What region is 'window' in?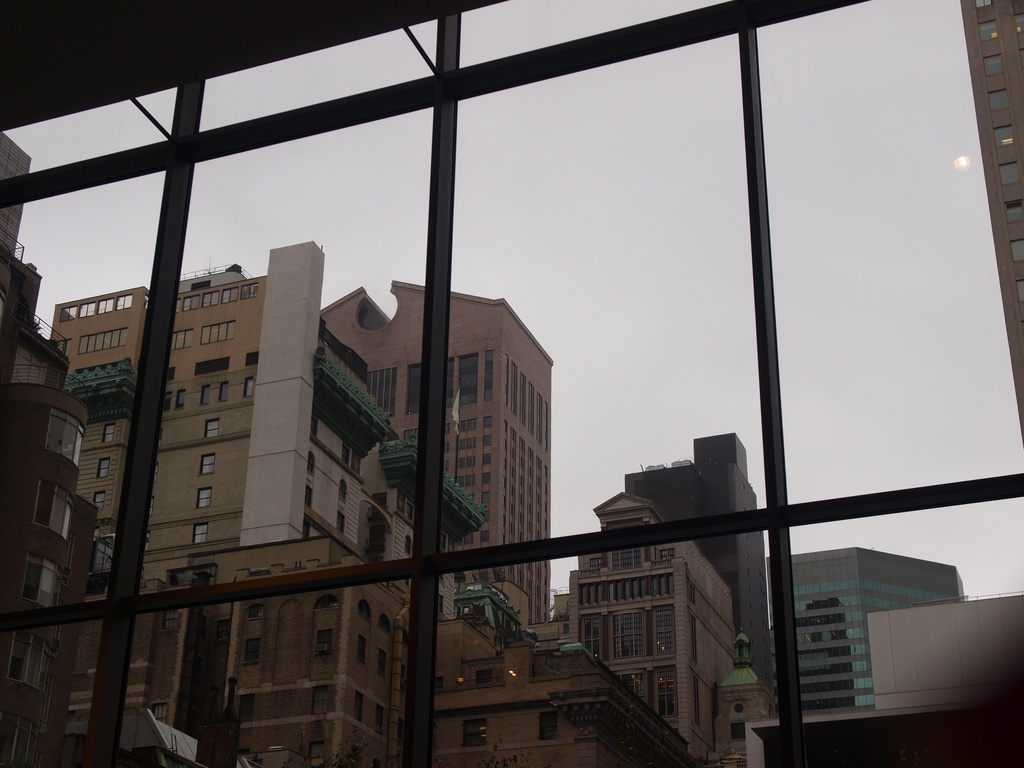
l=375, t=650, r=387, b=678.
